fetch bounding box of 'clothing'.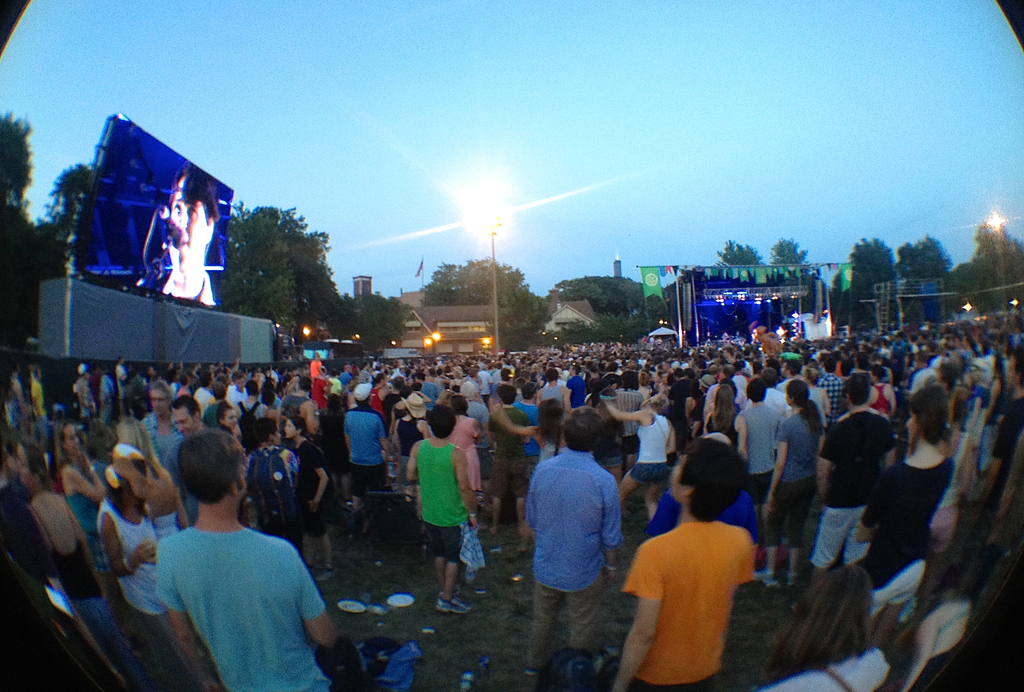
Bbox: box=[235, 403, 270, 426].
